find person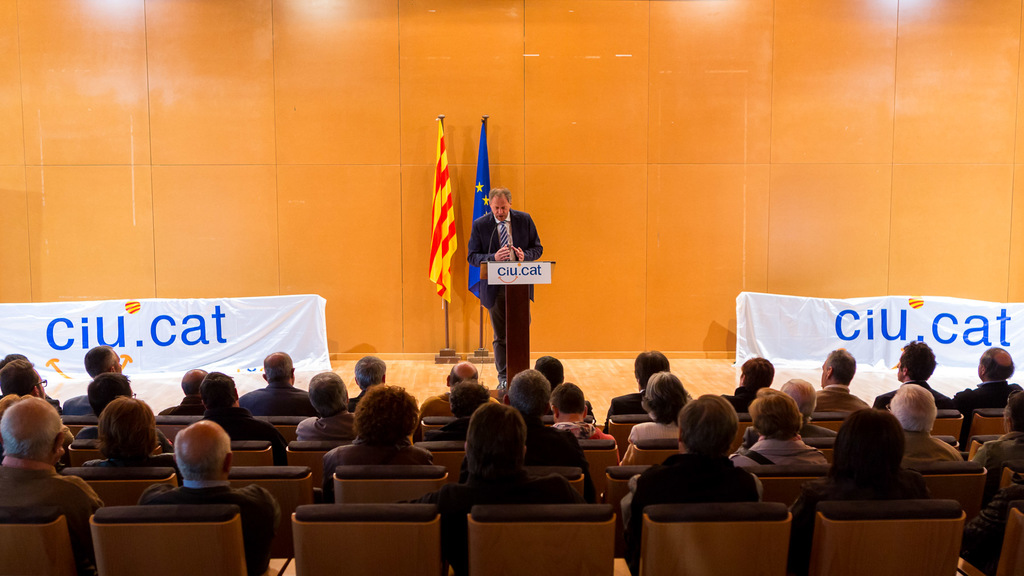
614,350,684,422
